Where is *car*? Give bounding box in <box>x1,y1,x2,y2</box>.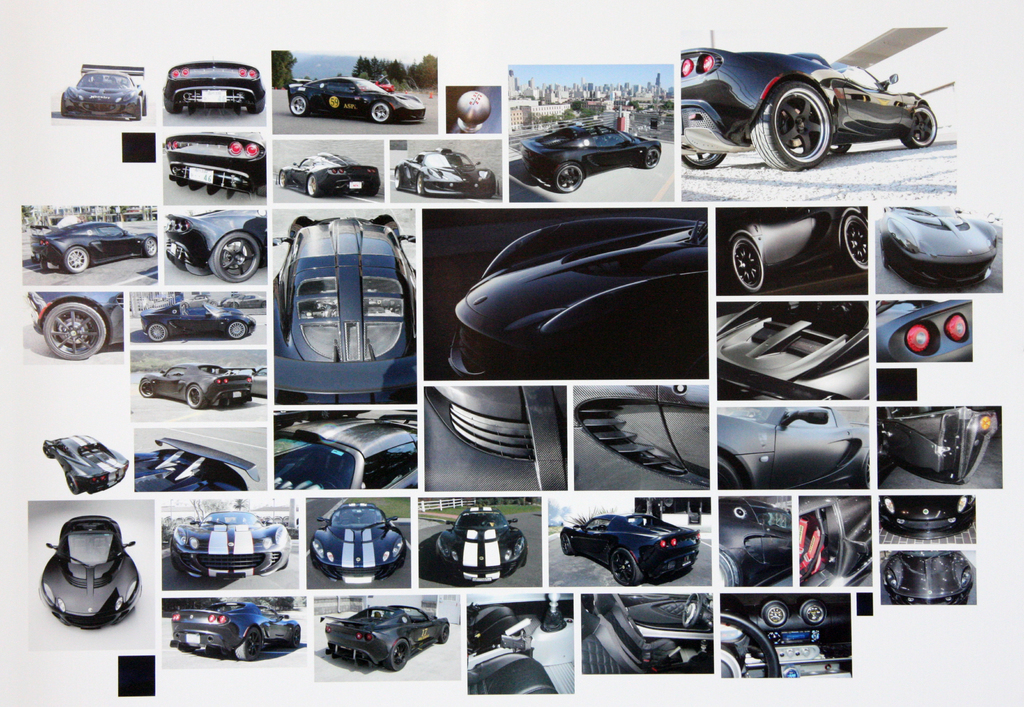
<box>714,207,868,295</box>.
